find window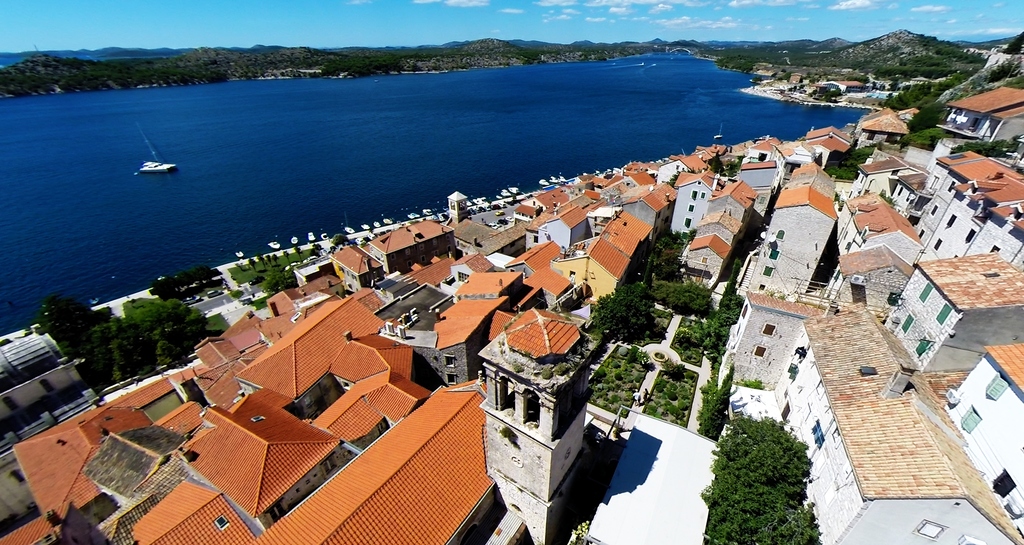
left=920, top=286, right=931, bottom=304
